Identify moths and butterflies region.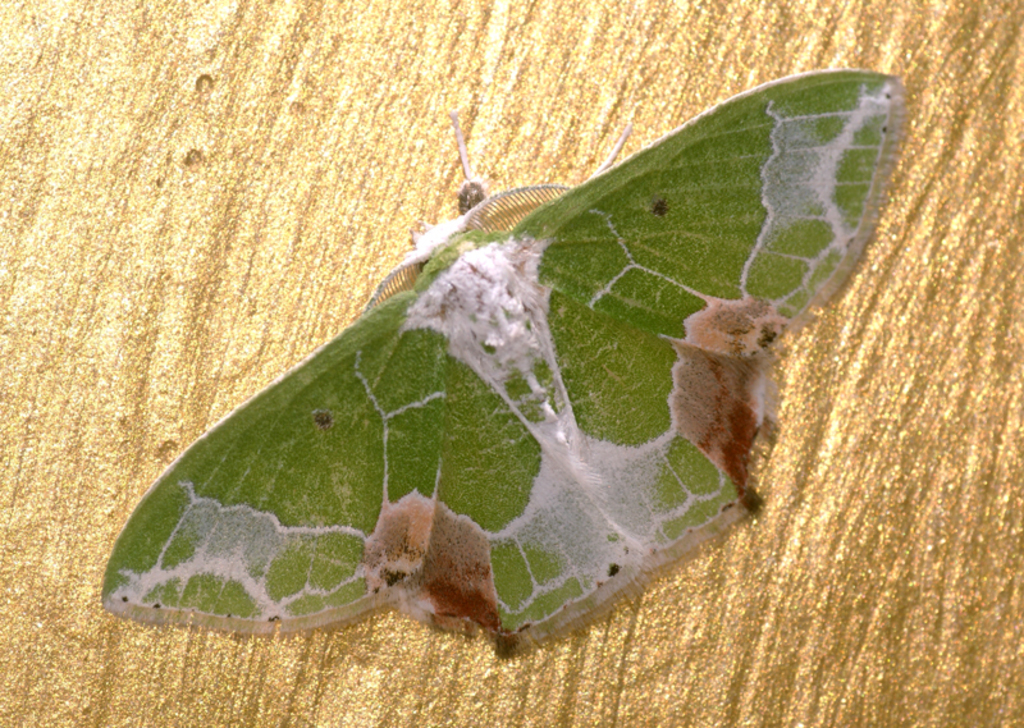
Region: select_region(101, 70, 908, 673).
